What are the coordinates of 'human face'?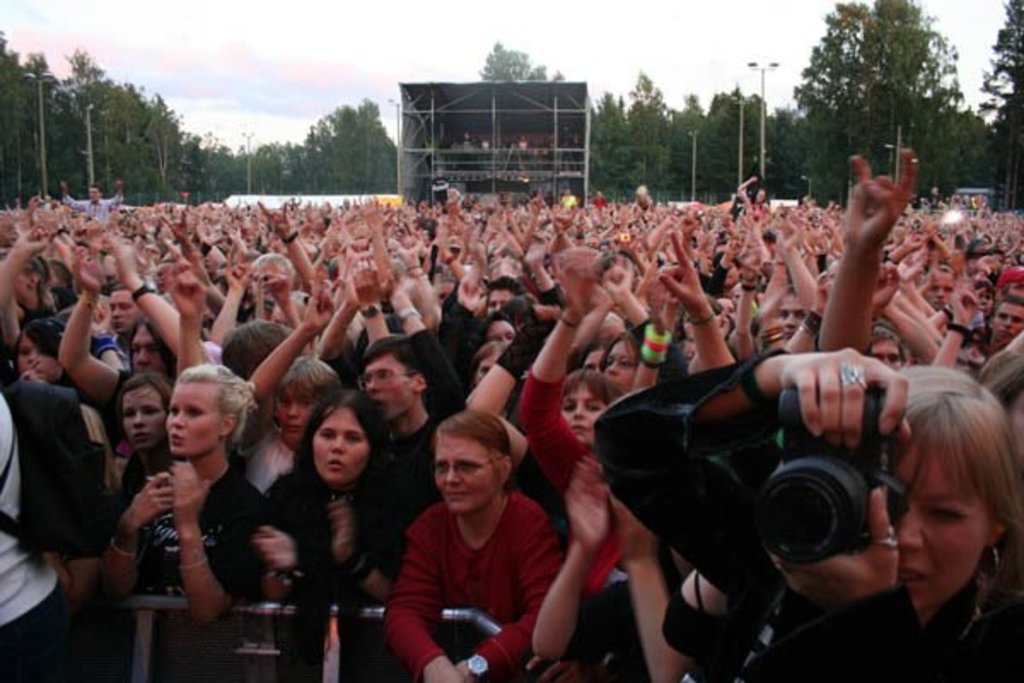
<box>992,297,1022,343</box>.
